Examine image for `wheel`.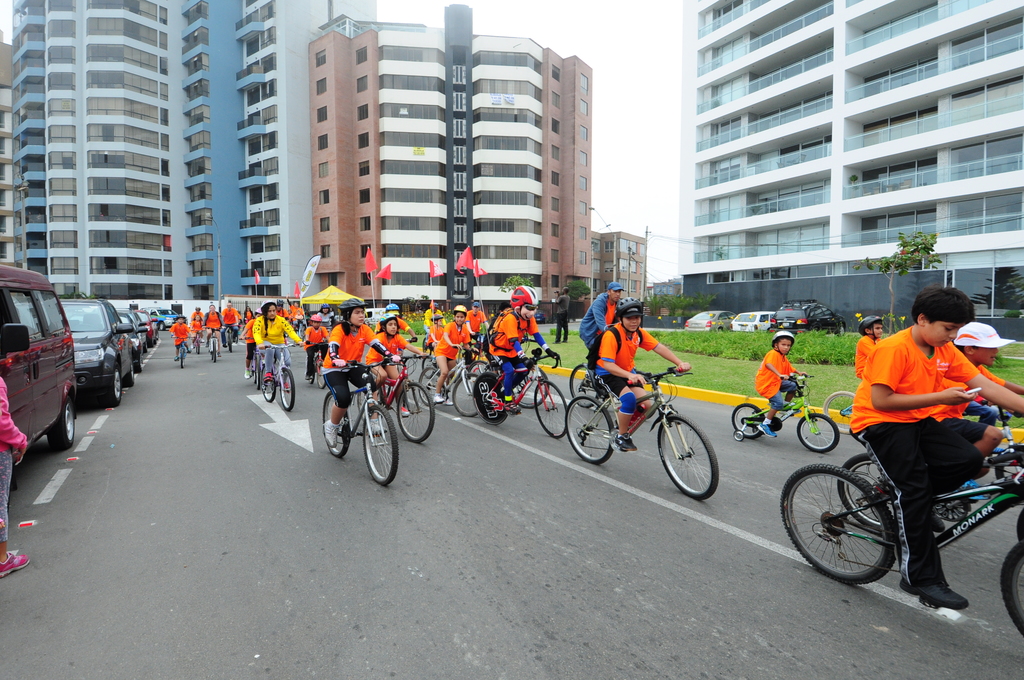
Examination result: bbox=(662, 415, 721, 503).
